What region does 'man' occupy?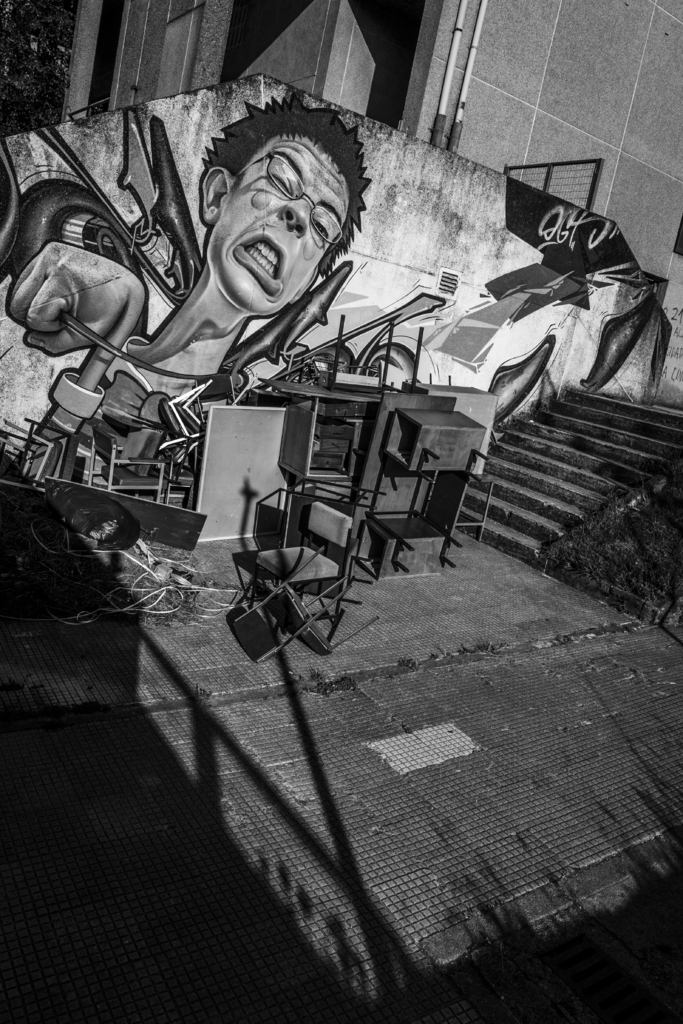
<bbox>72, 106, 400, 397</bbox>.
